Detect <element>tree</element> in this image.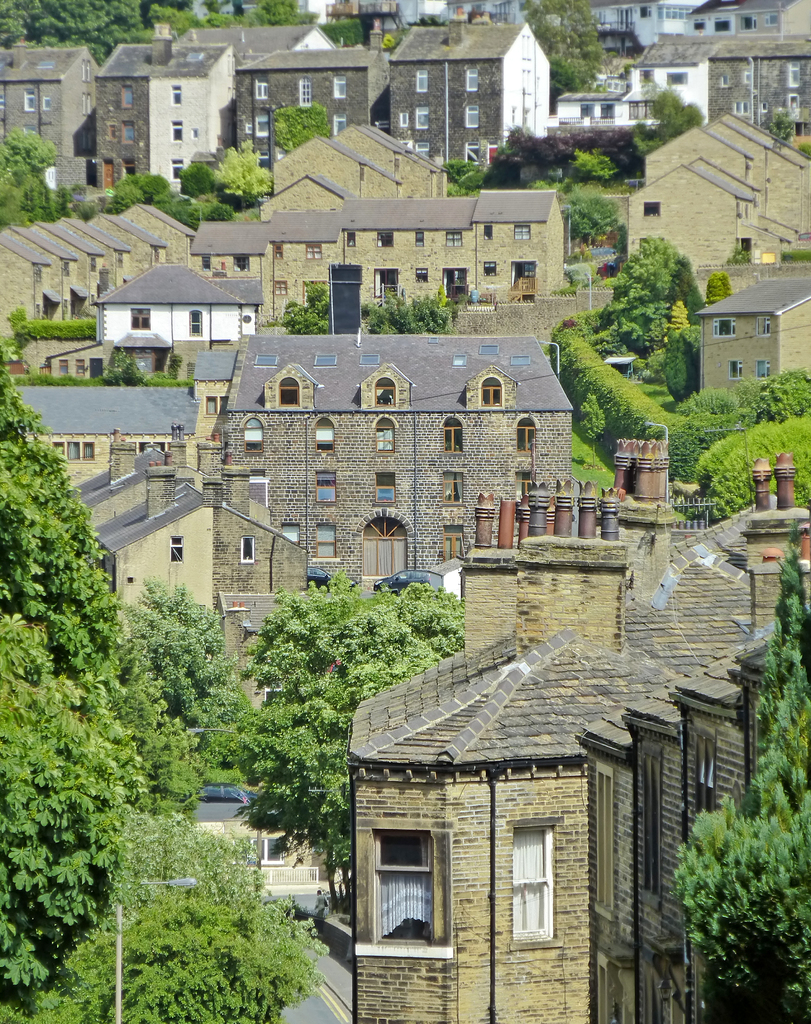
Detection: 700,279,739,305.
